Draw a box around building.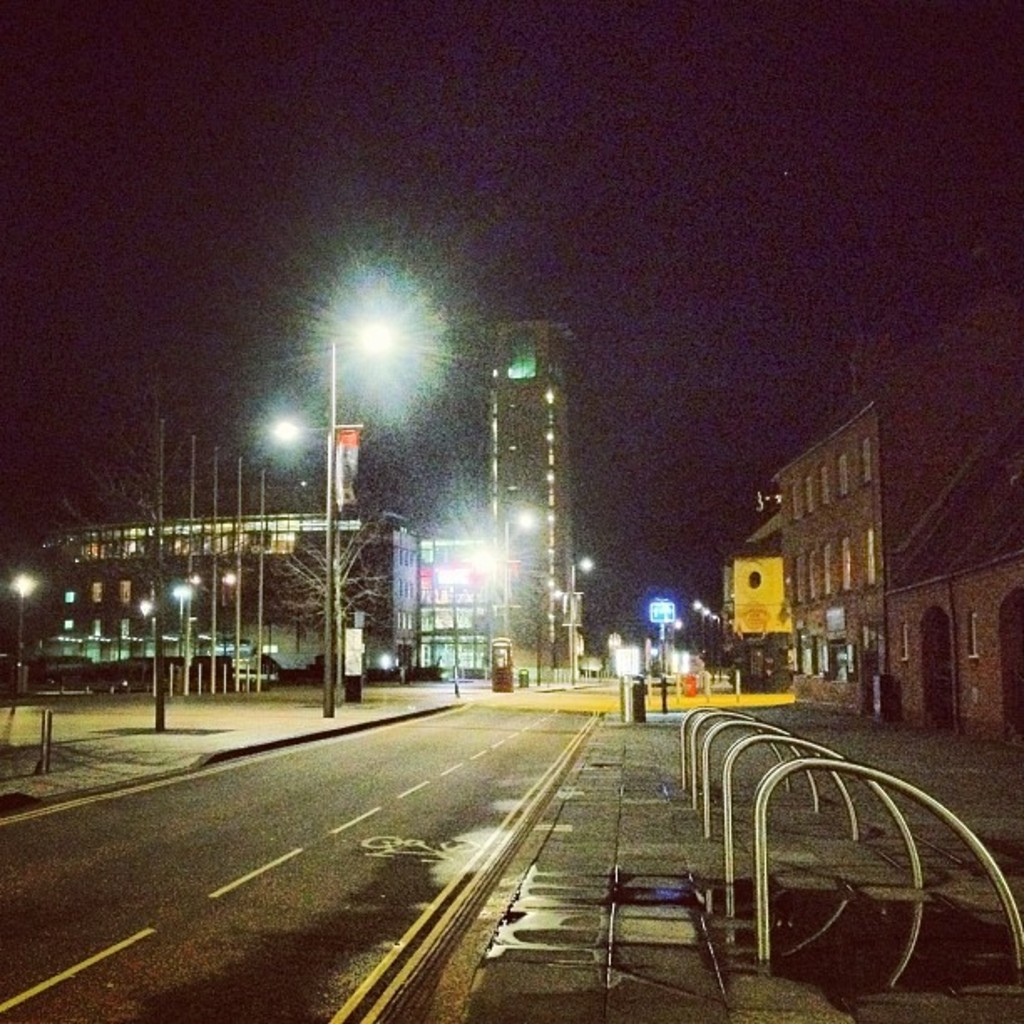
423 534 487 679.
